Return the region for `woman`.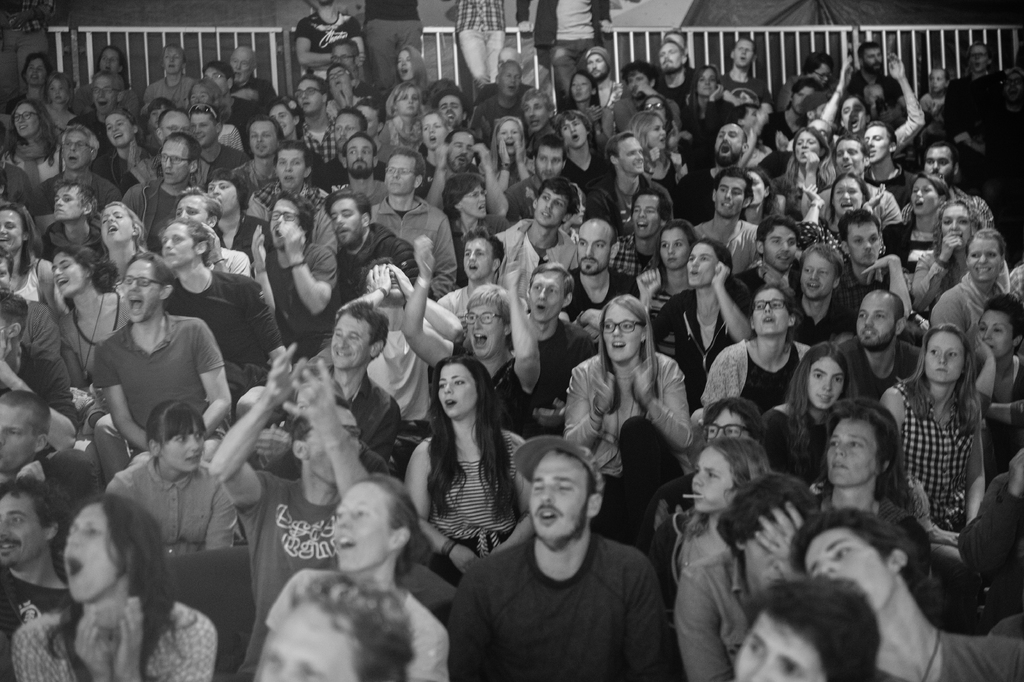
crop(621, 110, 691, 212).
